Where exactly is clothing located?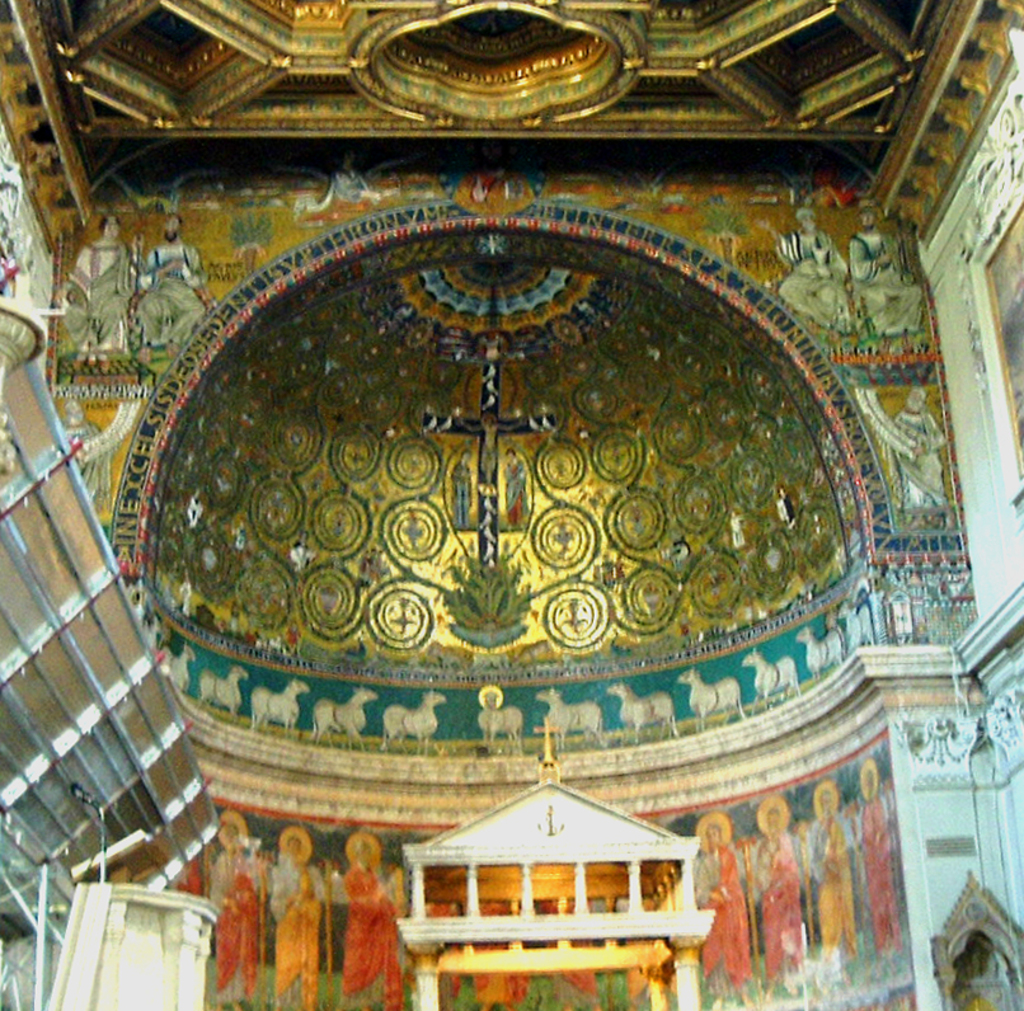
Its bounding box is <box>850,232,922,331</box>.
